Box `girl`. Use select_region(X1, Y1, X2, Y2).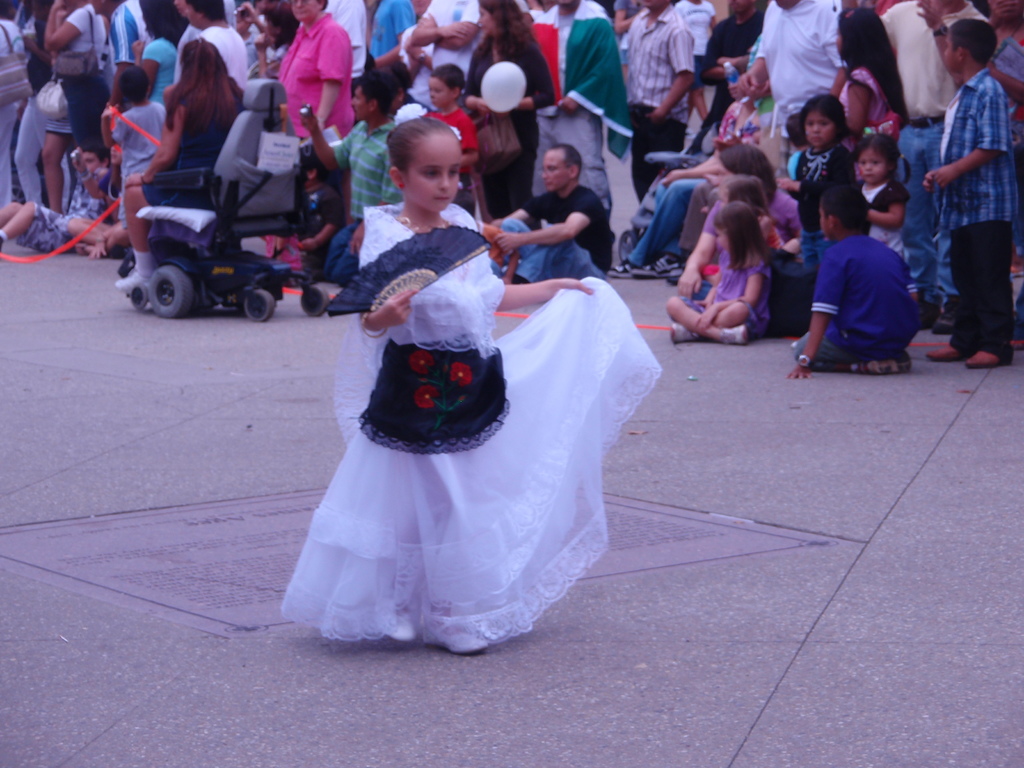
select_region(823, 0, 940, 120).
